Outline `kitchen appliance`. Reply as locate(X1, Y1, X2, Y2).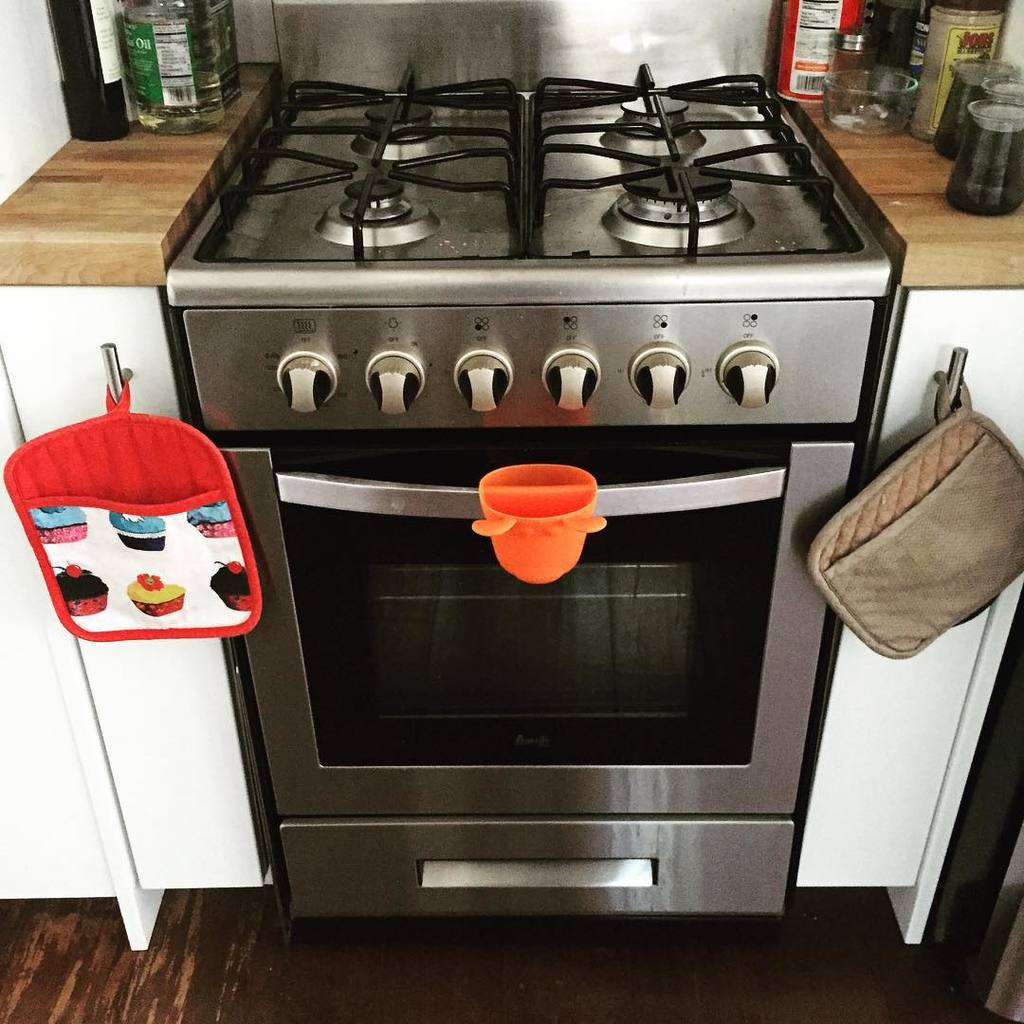
locate(946, 101, 1023, 211).
